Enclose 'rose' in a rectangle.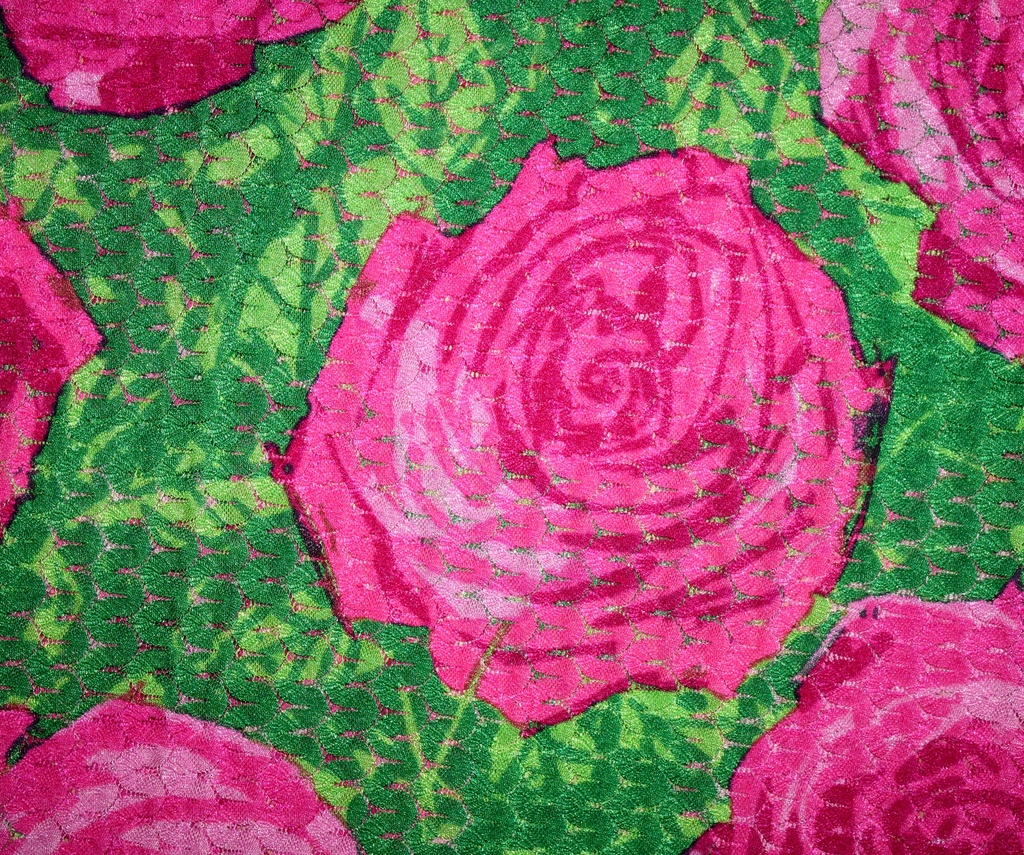
box(264, 134, 898, 739).
